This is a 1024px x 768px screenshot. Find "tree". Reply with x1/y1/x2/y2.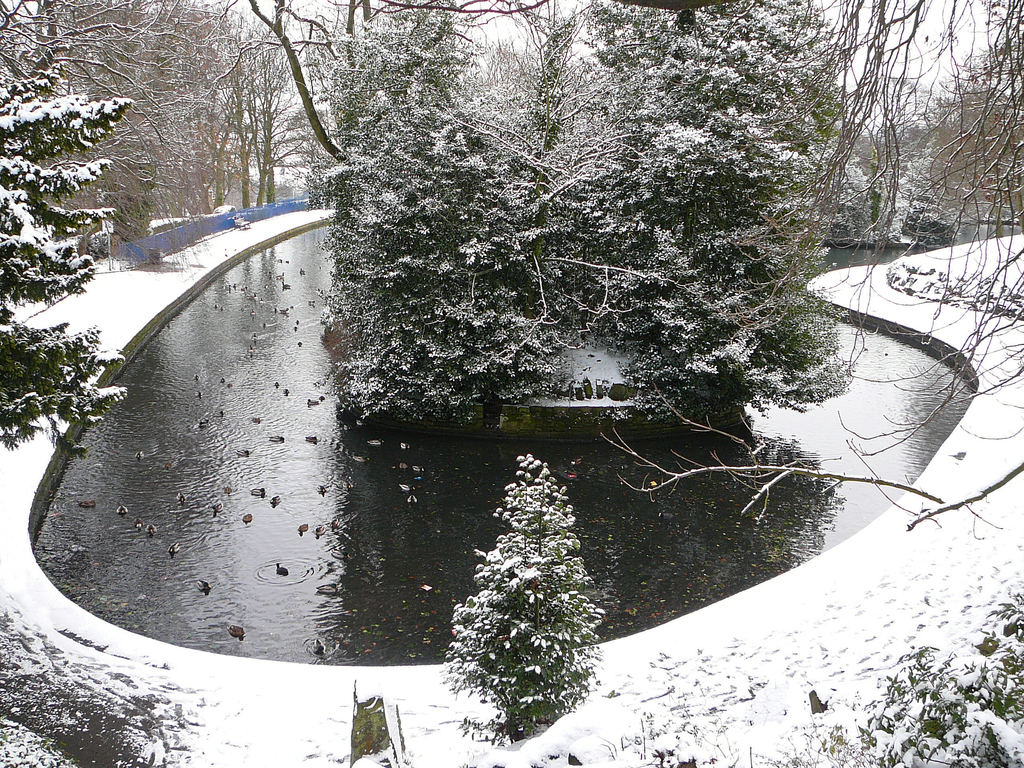
611/0/872/392.
